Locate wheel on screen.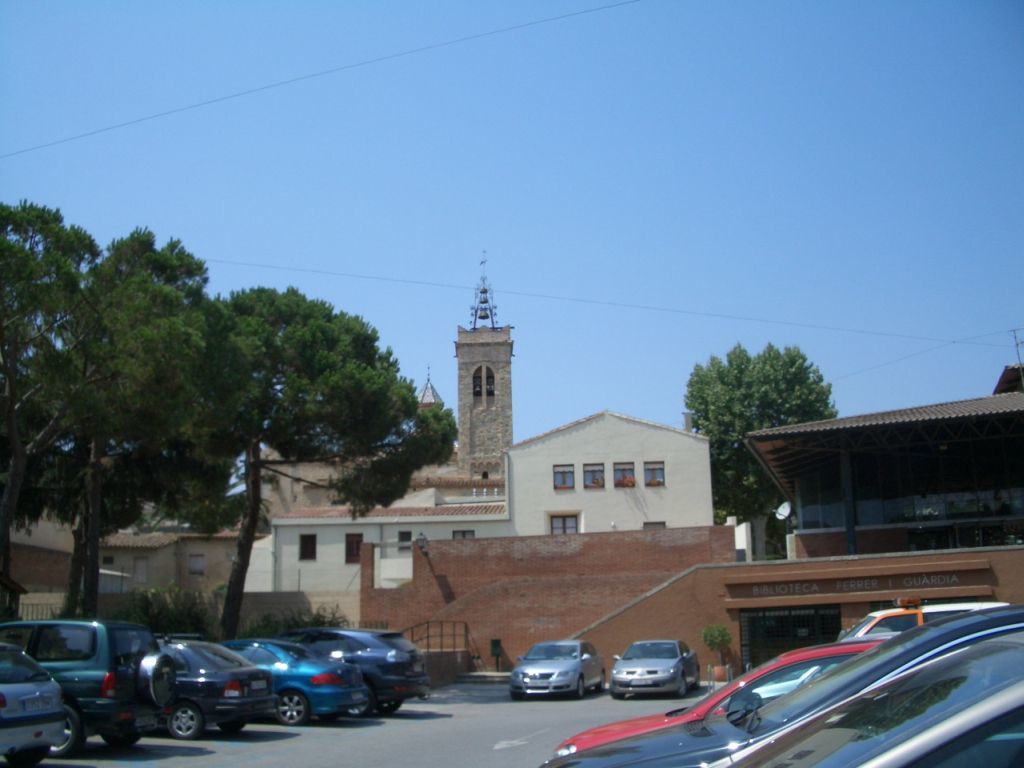
On screen at 575,675,587,698.
